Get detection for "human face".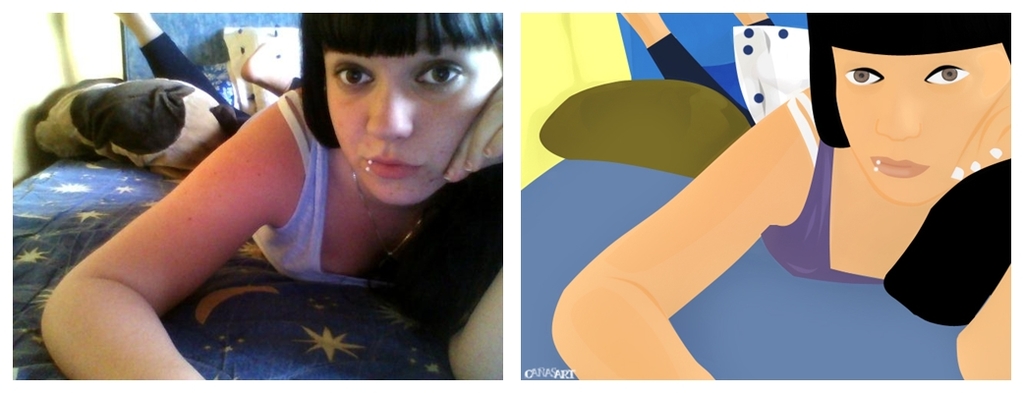
Detection: 831, 7, 1006, 201.
